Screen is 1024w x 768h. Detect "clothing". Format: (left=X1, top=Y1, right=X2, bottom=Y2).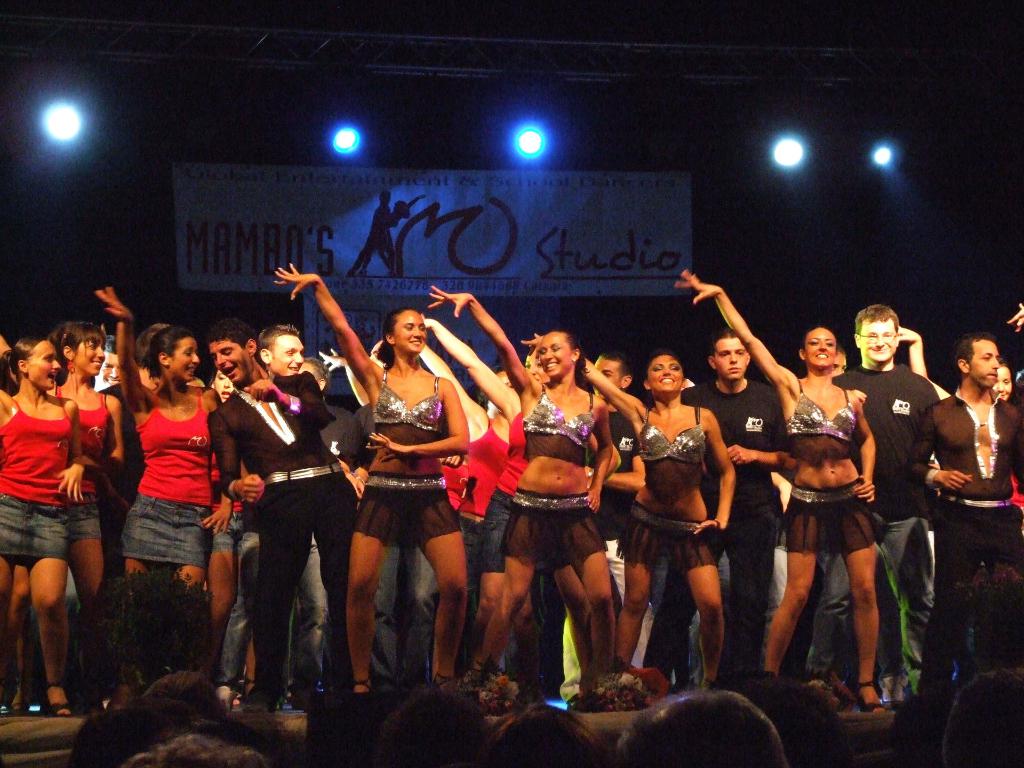
(left=678, top=366, right=789, bottom=676).
